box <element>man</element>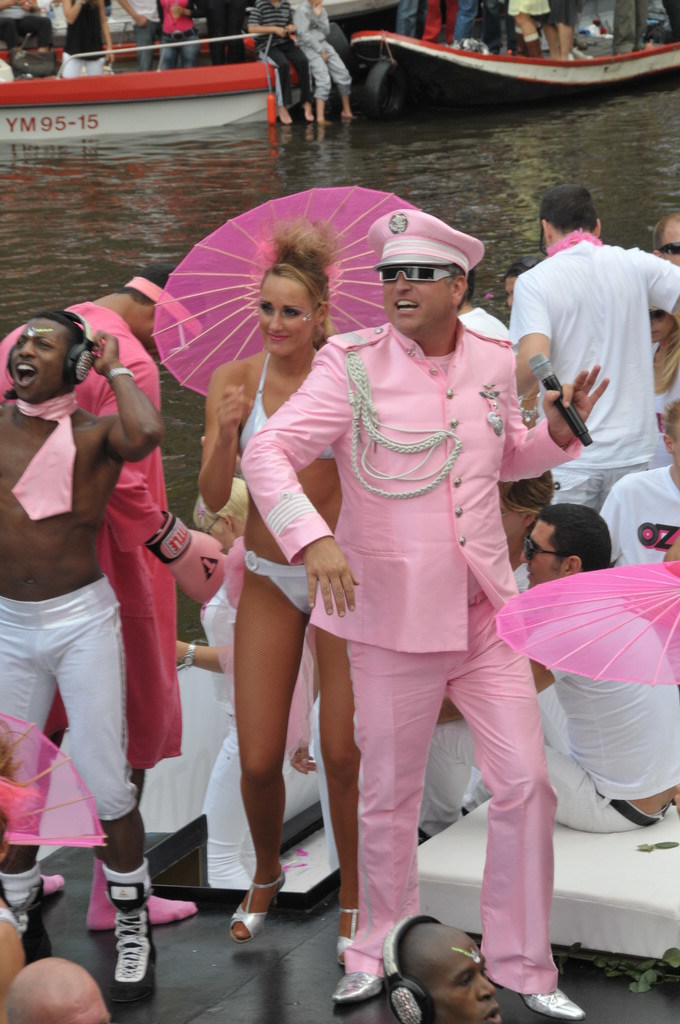
<region>240, 207, 587, 1021</region>
